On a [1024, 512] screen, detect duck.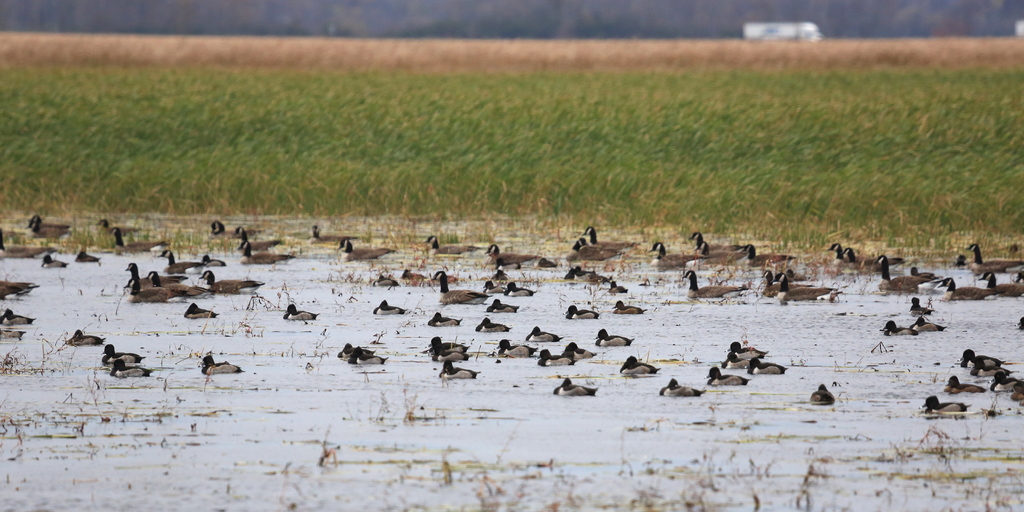
{"x1": 97, "y1": 339, "x2": 150, "y2": 367}.
